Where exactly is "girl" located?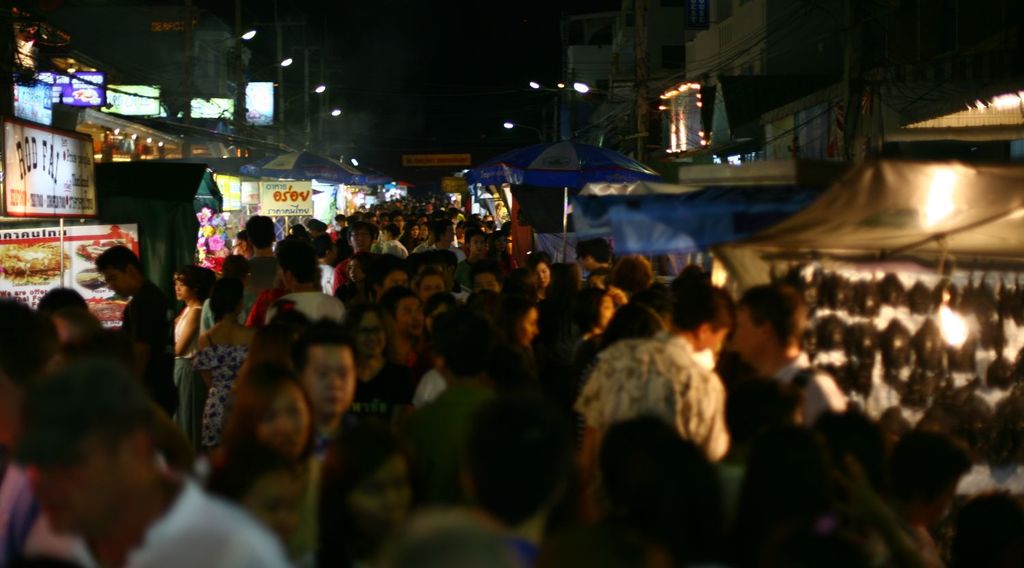
Its bounding box is [317,429,414,567].
